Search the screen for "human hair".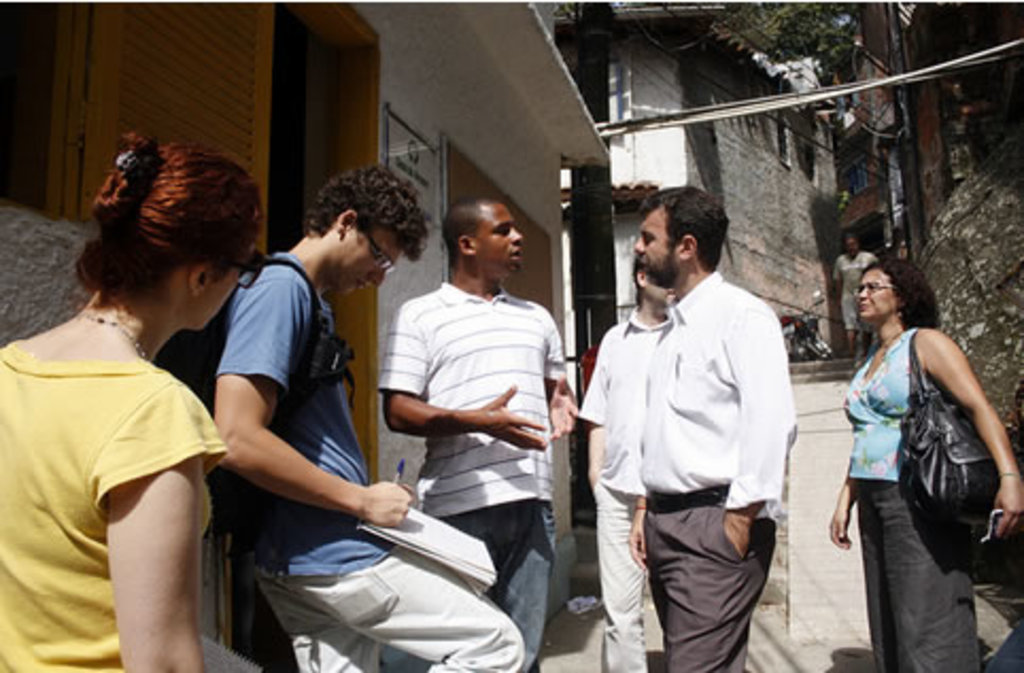
Found at left=289, top=159, right=423, bottom=282.
